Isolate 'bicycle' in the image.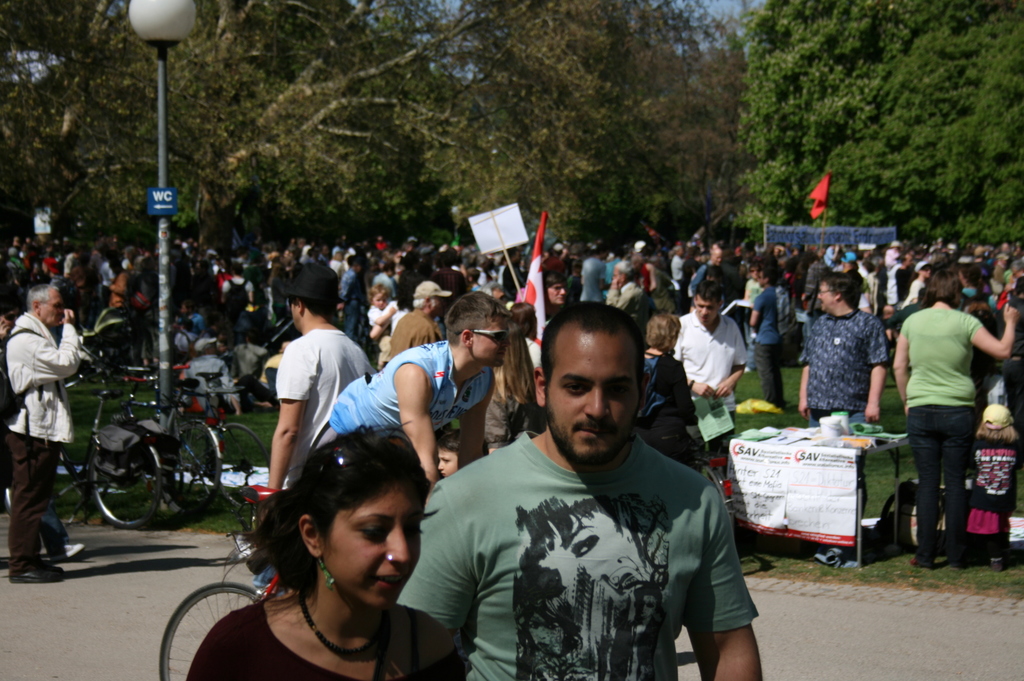
Isolated region: l=102, t=362, r=223, b=513.
